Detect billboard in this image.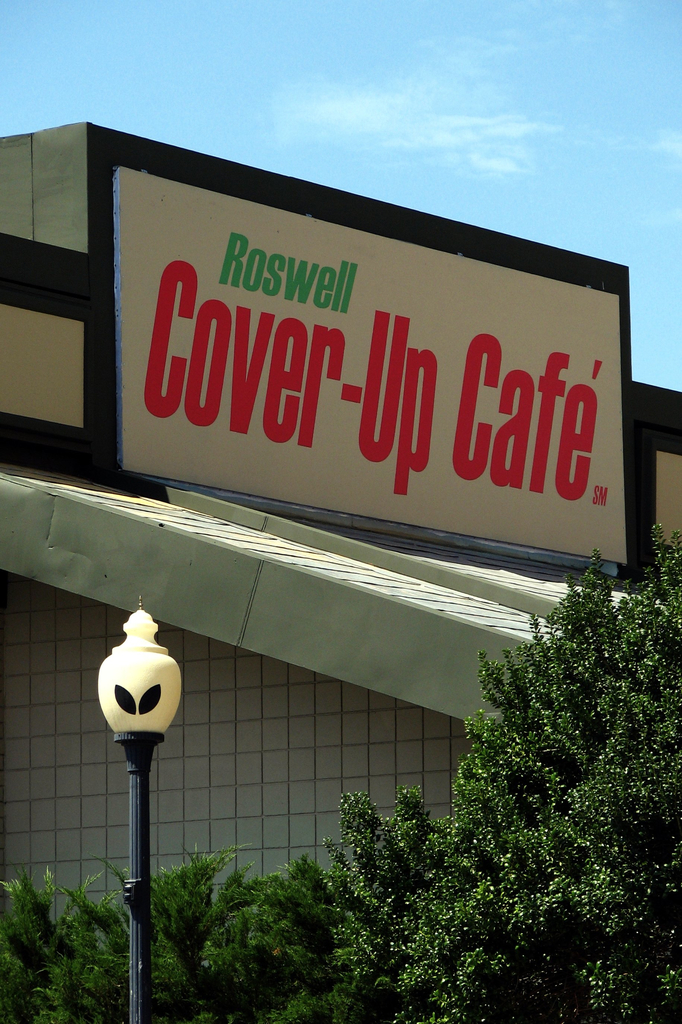
Detection: [x1=117, y1=163, x2=626, y2=562].
